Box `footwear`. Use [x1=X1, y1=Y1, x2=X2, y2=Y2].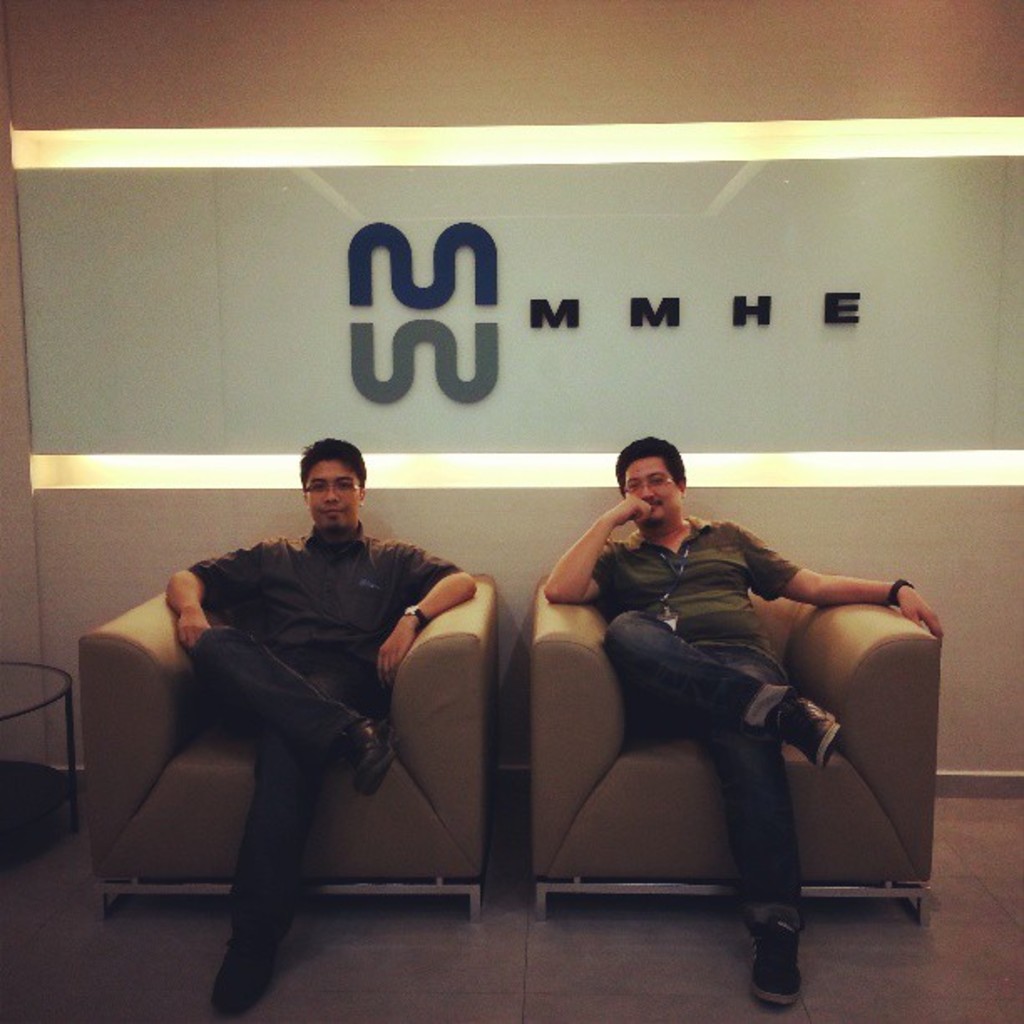
[x1=770, y1=684, x2=847, y2=773].
